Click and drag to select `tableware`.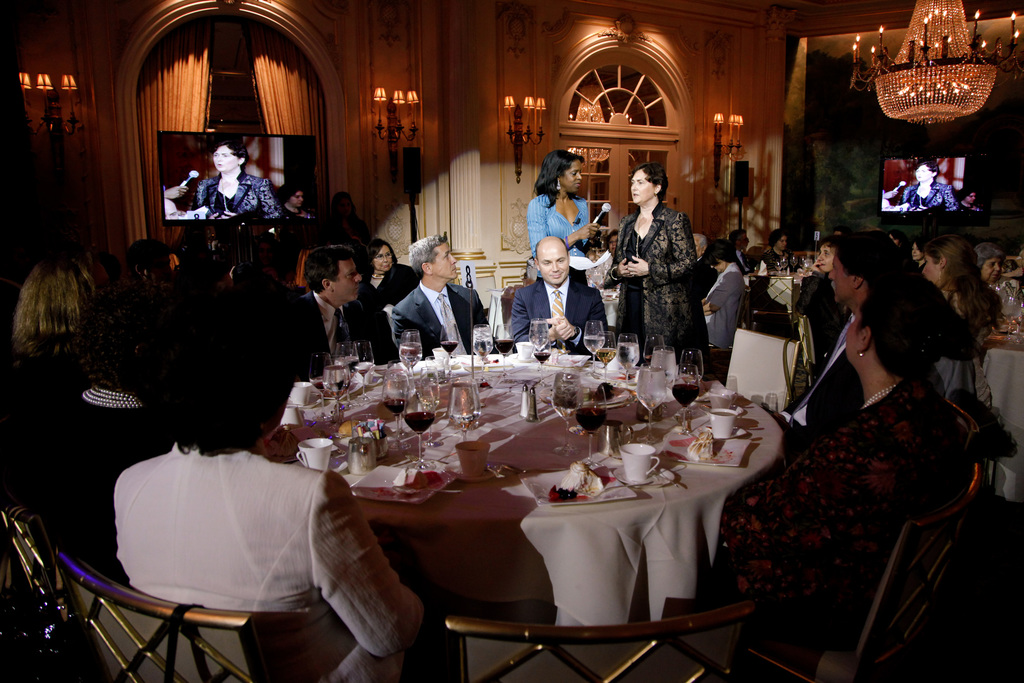
Selection: l=536, t=384, r=583, b=405.
